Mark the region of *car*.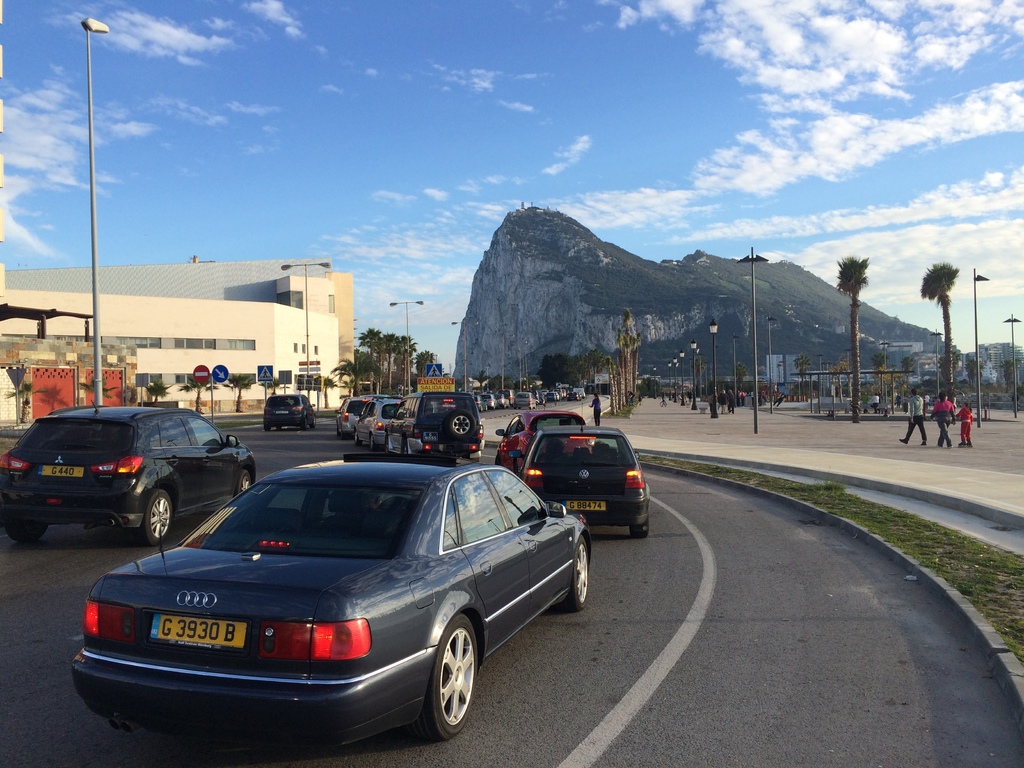
Region: bbox=[44, 476, 577, 737].
